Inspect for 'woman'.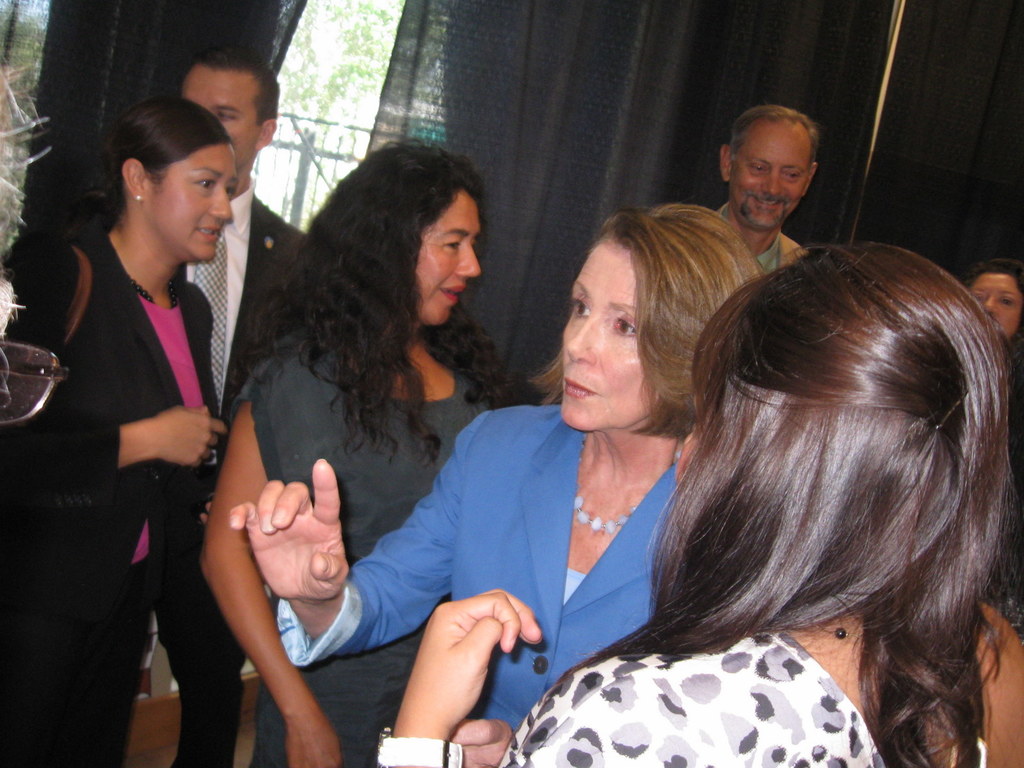
Inspection: {"left": 954, "top": 256, "right": 1023, "bottom": 351}.
